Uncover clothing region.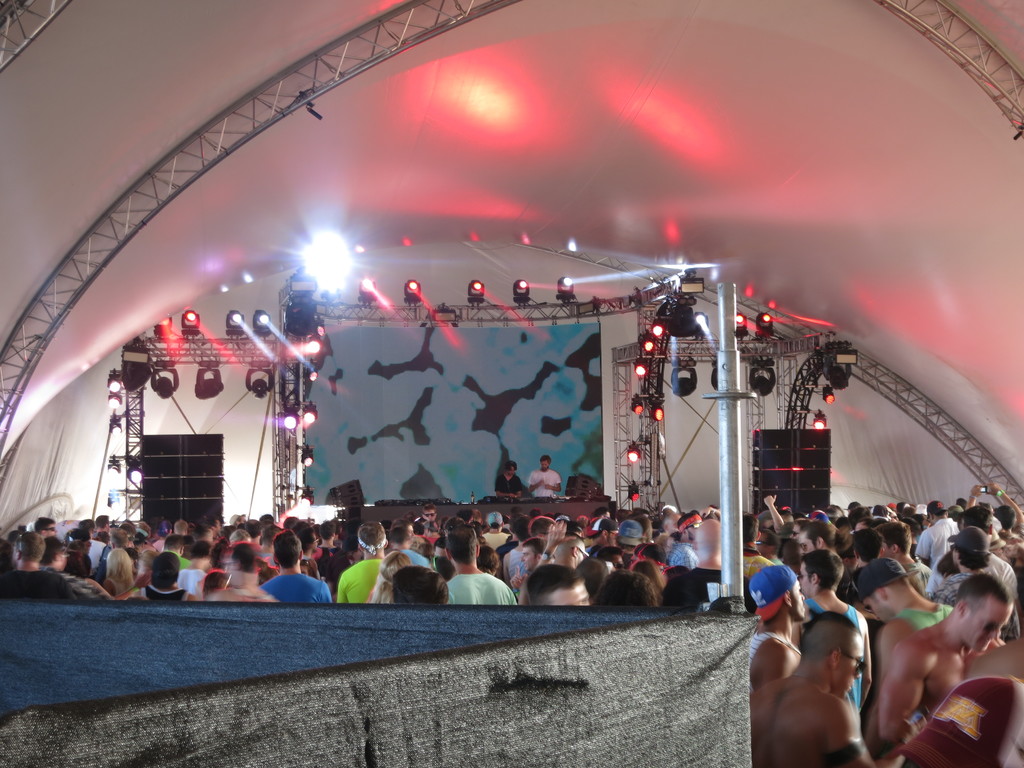
Uncovered: (895, 598, 949, 635).
